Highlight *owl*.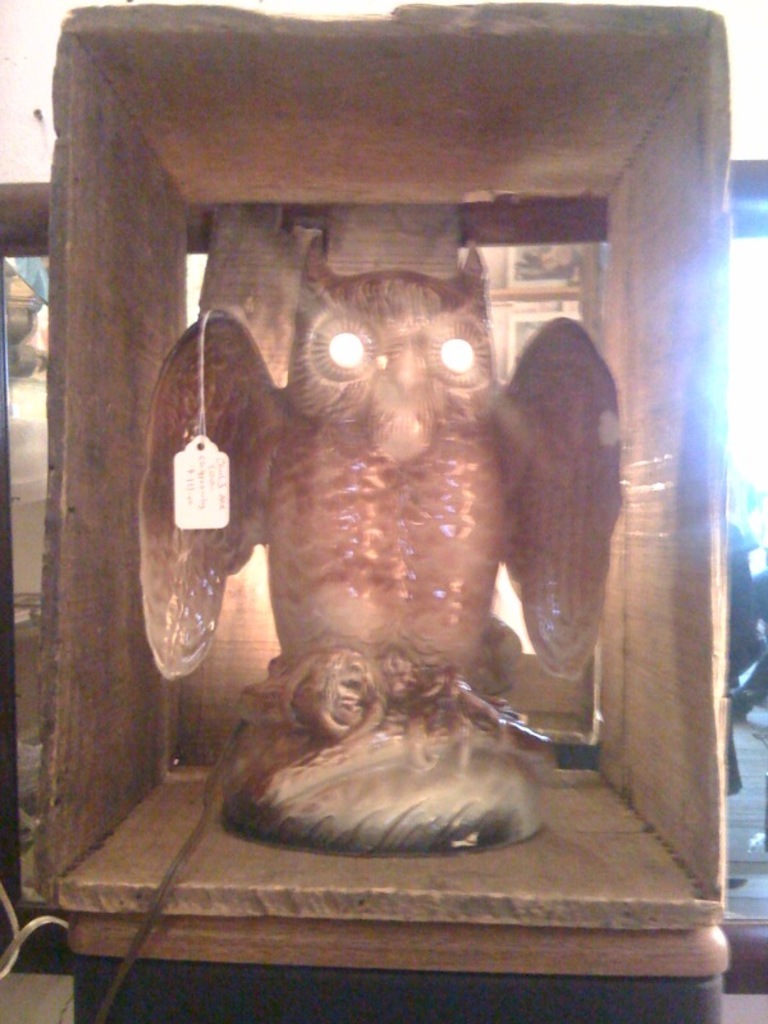
Highlighted region: detection(124, 227, 621, 776).
